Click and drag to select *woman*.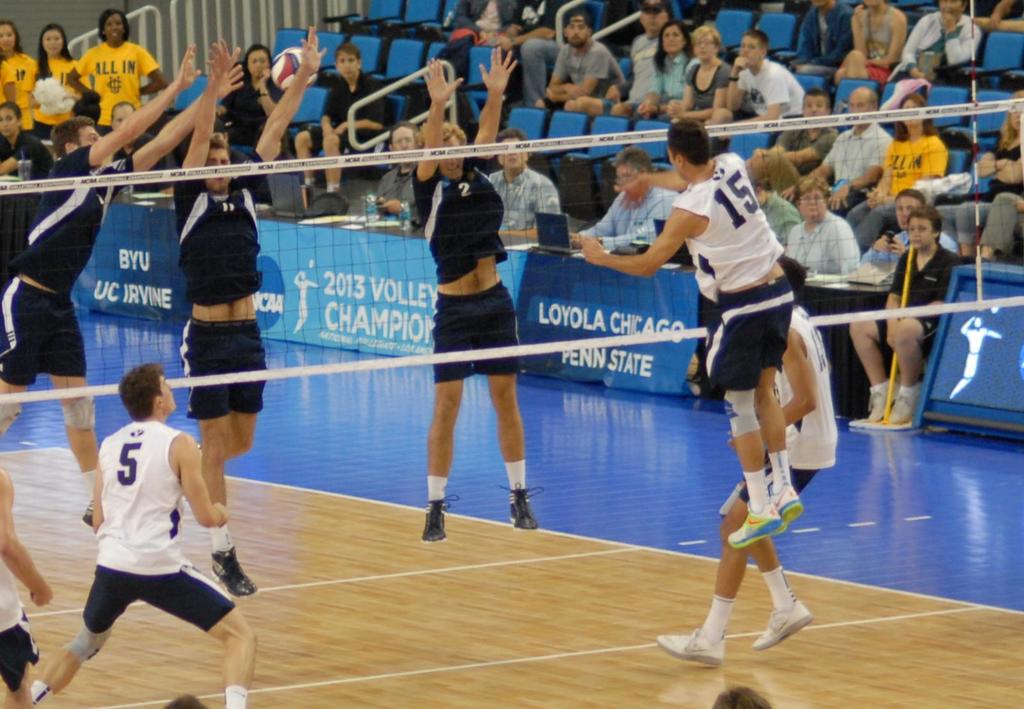
Selection: <bbox>636, 20, 691, 117</bbox>.
